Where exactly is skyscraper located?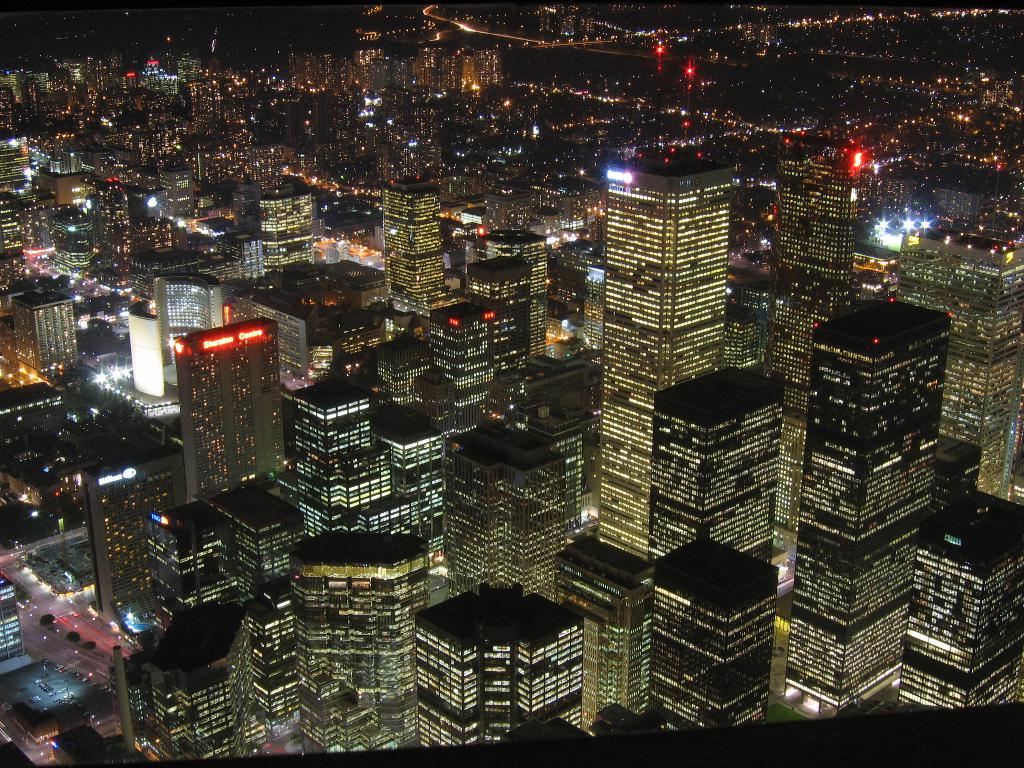
Its bounding box is 158 157 190 213.
